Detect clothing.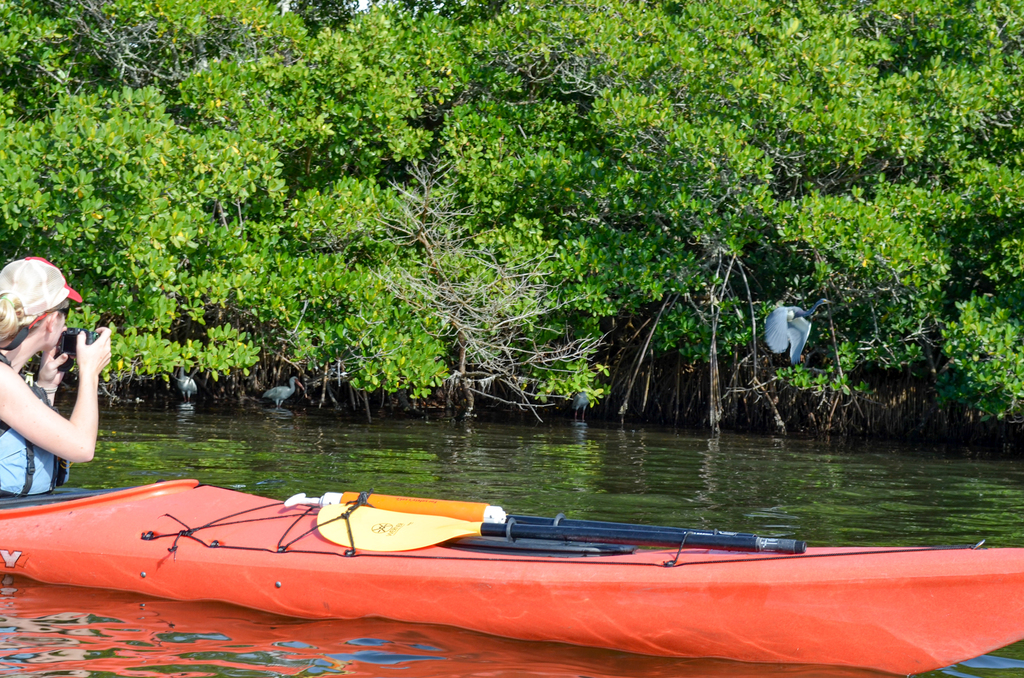
Detected at [left=0, top=353, right=67, bottom=505].
